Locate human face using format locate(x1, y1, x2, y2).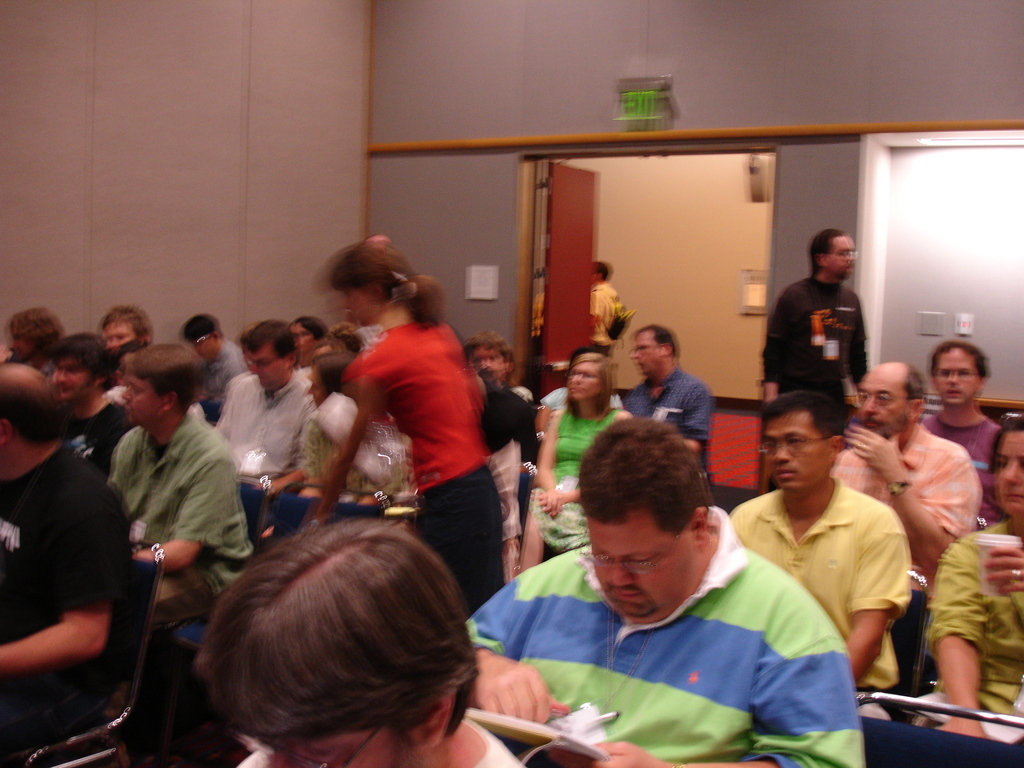
locate(633, 333, 662, 373).
